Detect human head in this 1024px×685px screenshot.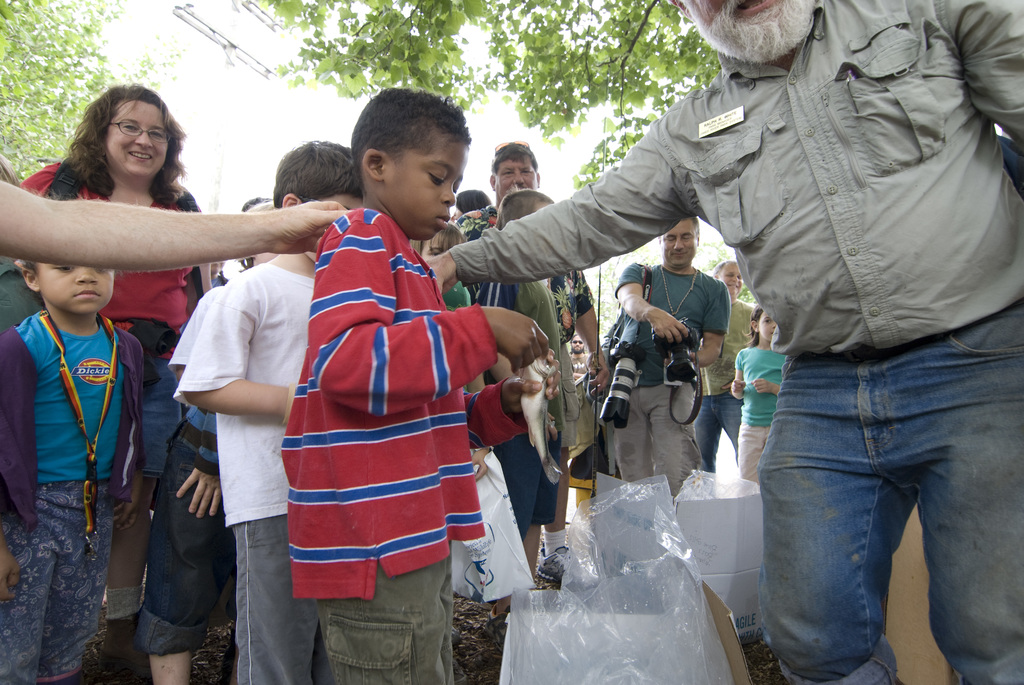
Detection: 746/306/776/340.
